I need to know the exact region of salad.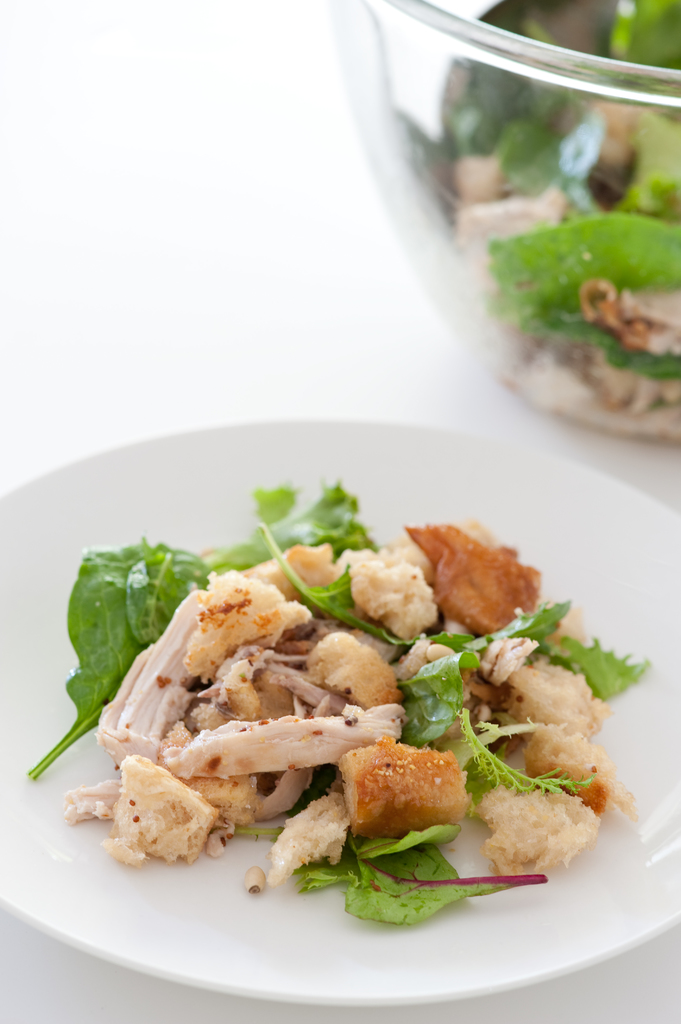
Region: x1=18, y1=486, x2=661, y2=931.
